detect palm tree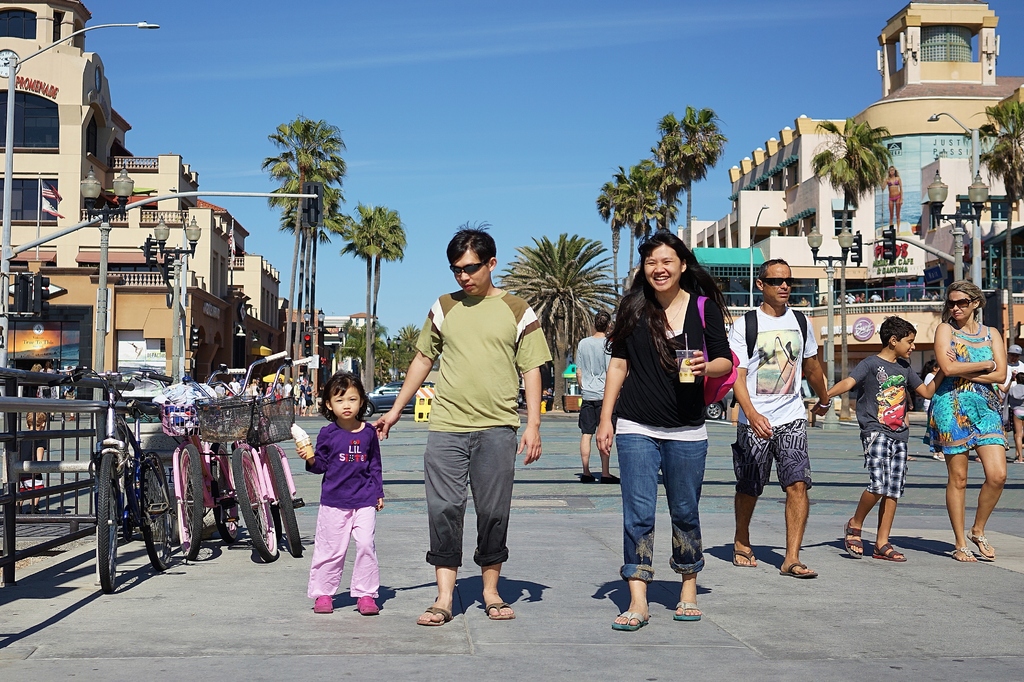
pyautogui.locateOnScreen(626, 153, 687, 233)
